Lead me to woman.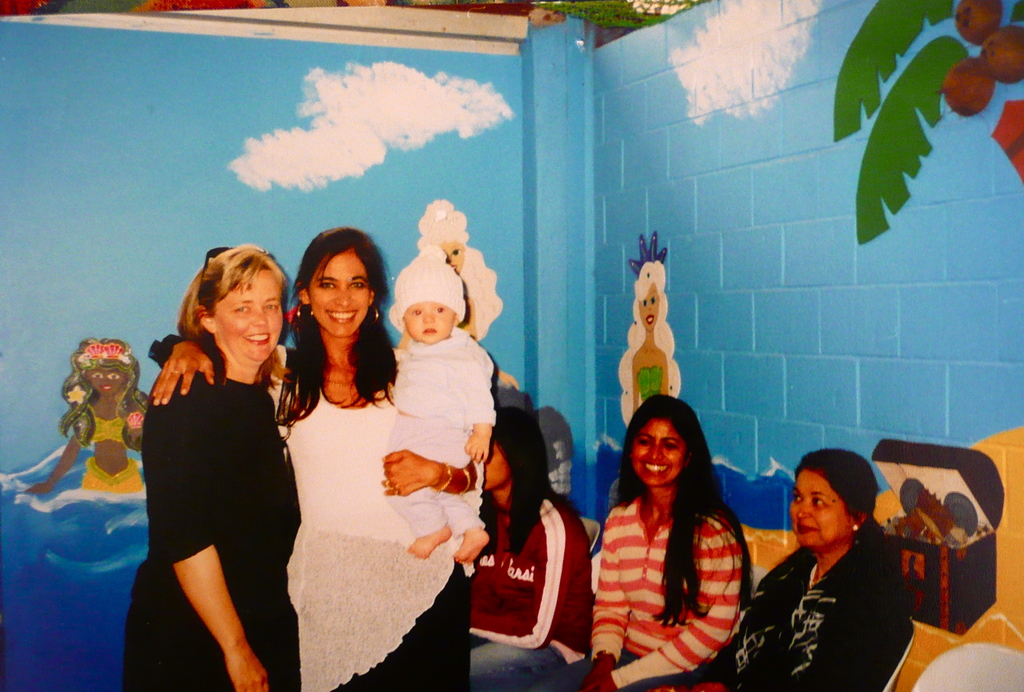
Lead to rect(20, 335, 150, 495).
